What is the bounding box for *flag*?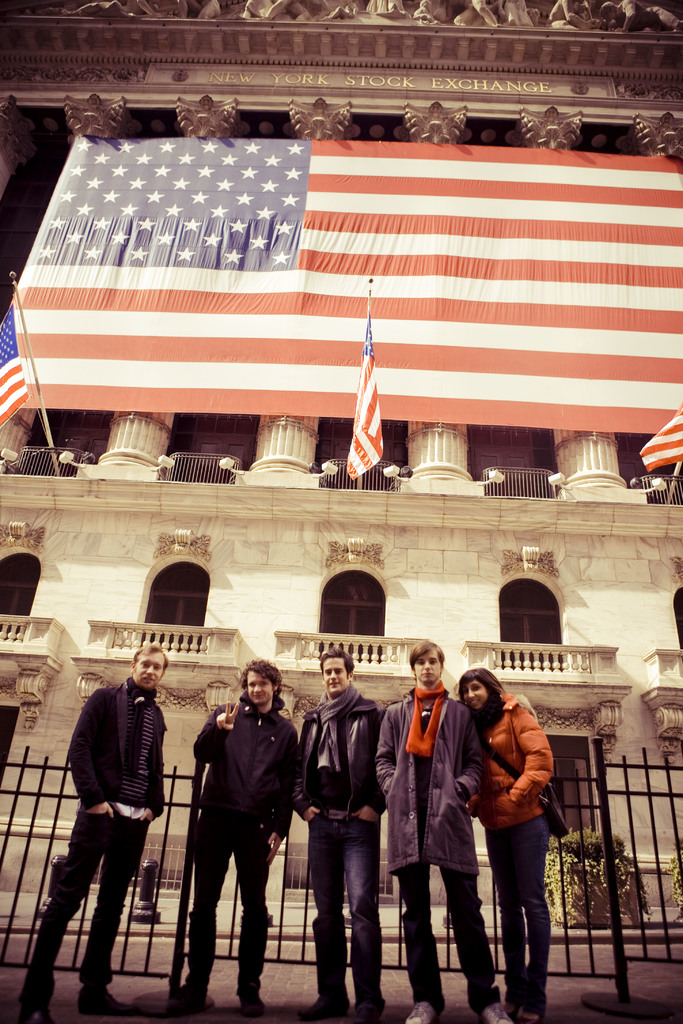
bbox(0, 293, 21, 424).
